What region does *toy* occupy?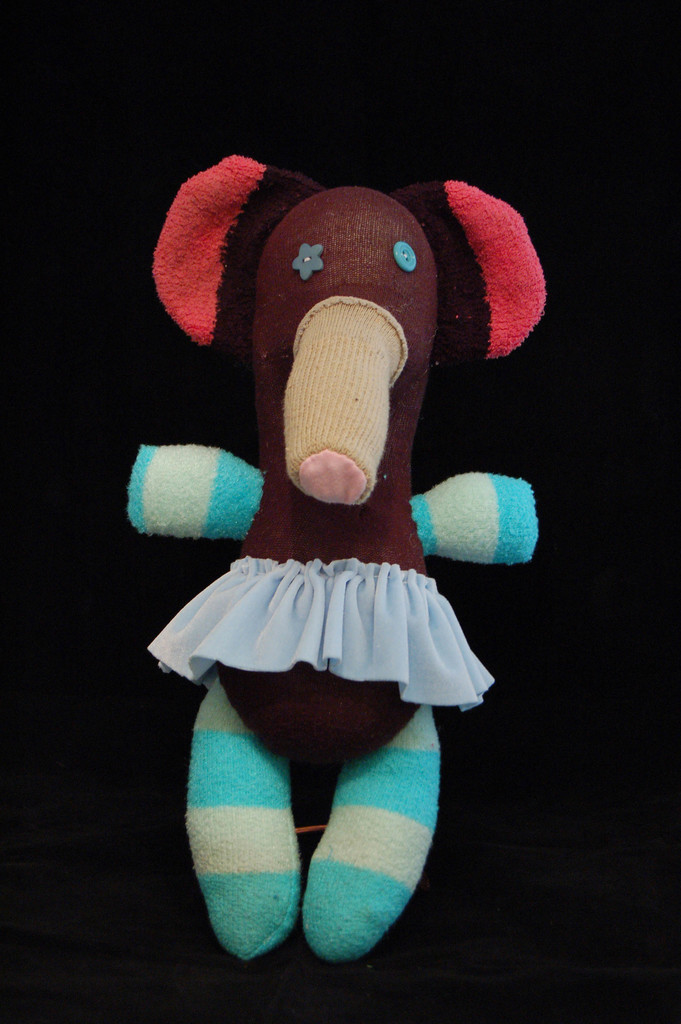
<box>145,193,502,932</box>.
